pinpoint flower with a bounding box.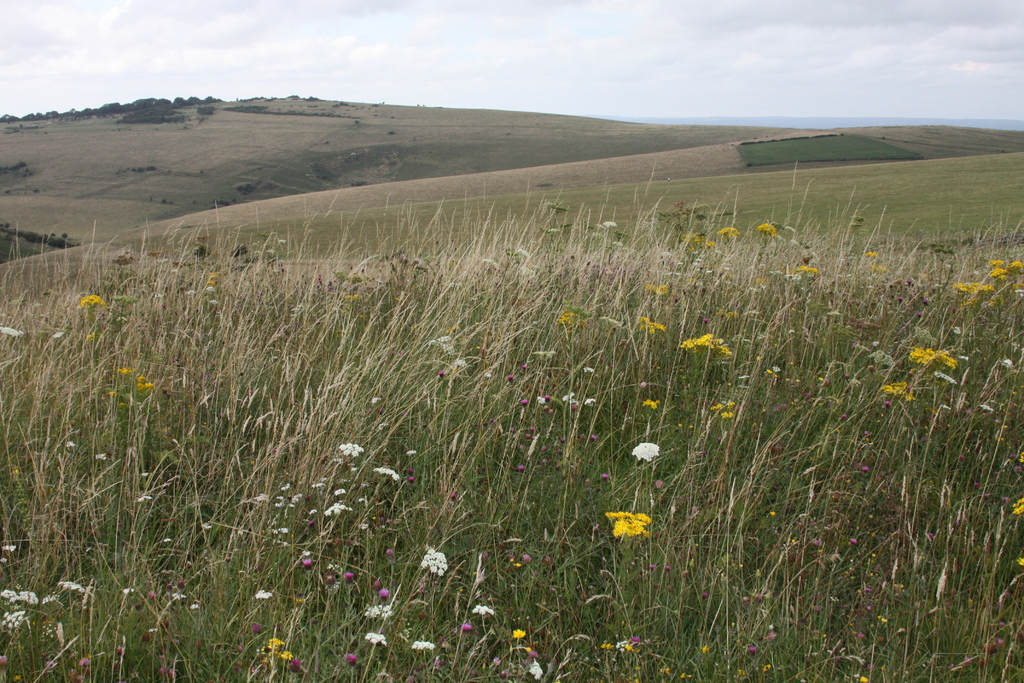
676/322/735/362.
